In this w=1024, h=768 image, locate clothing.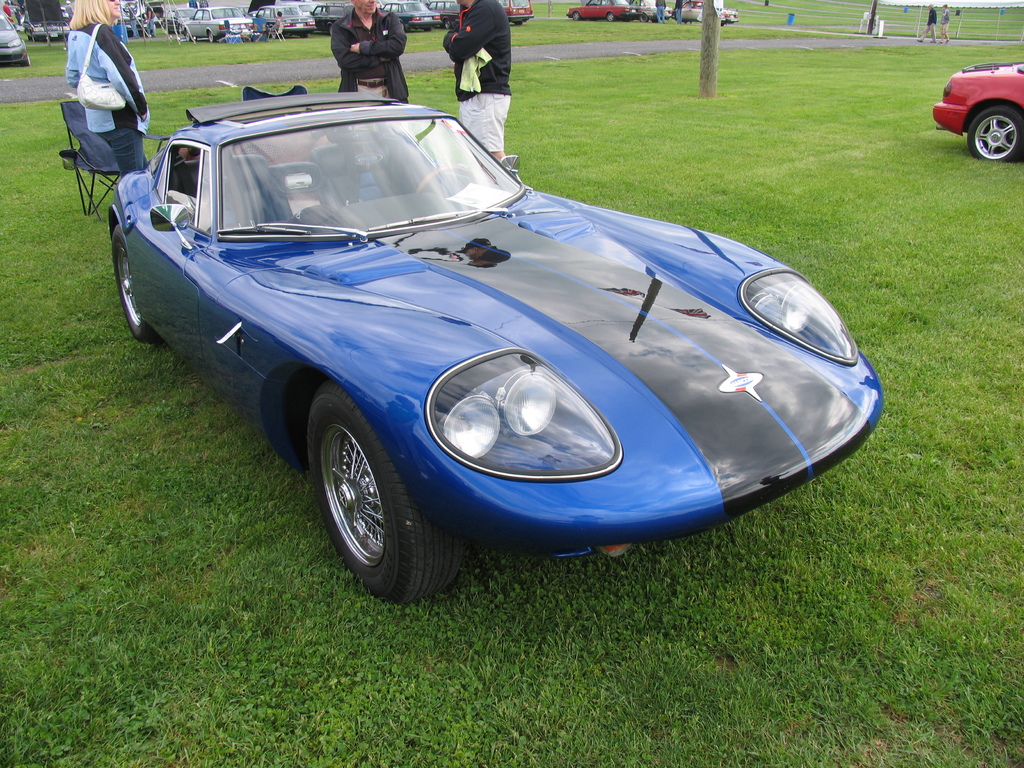
Bounding box: [left=148, top=9, right=156, bottom=35].
